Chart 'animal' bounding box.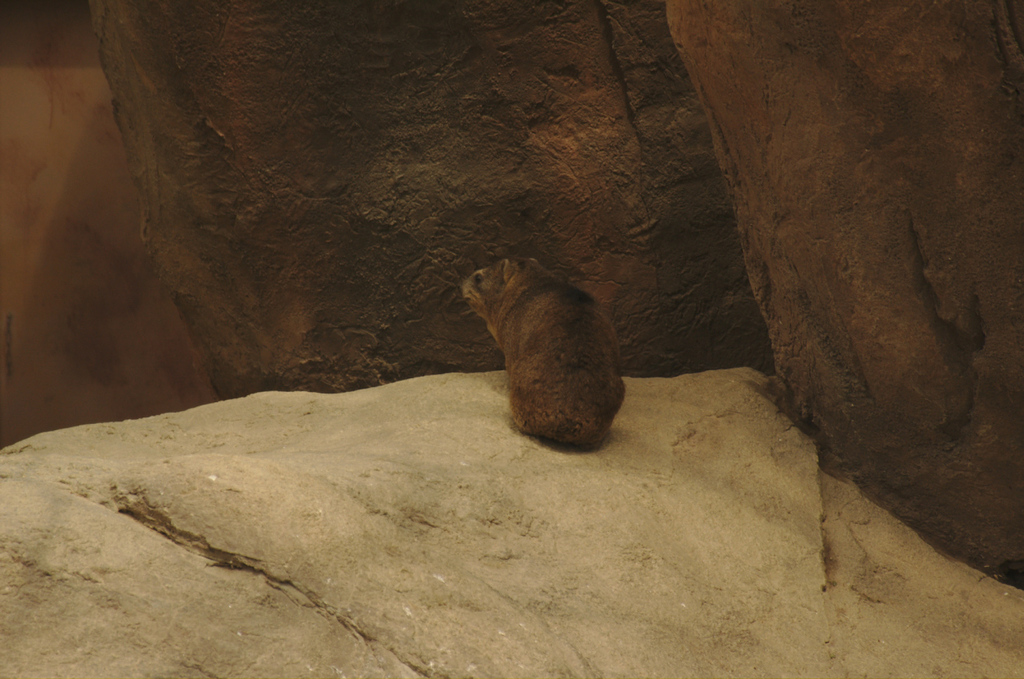
Charted: 466 258 626 464.
